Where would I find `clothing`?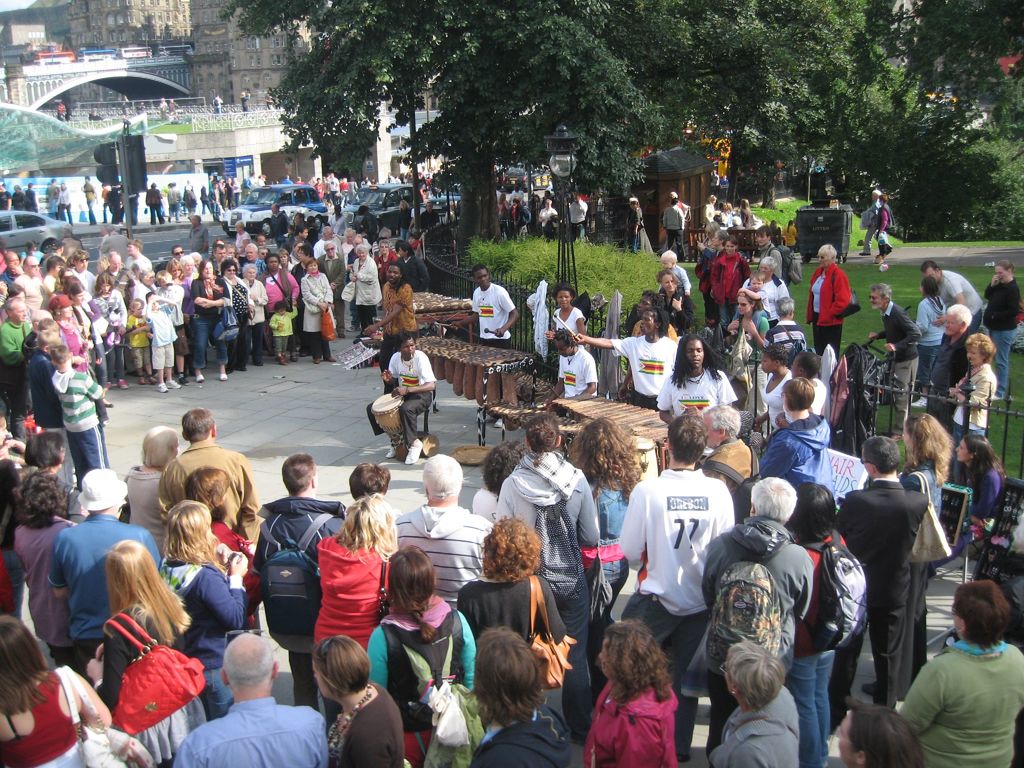
At <bbox>867, 196, 881, 257</bbox>.
